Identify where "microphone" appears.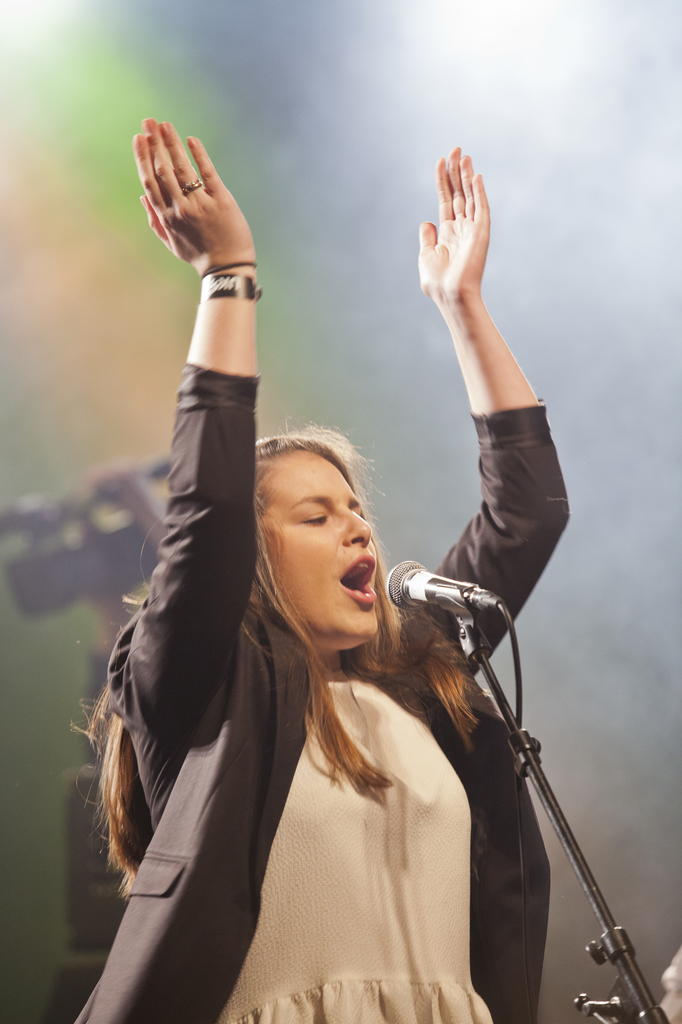
Appears at {"x1": 367, "y1": 571, "x2": 484, "y2": 627}.
